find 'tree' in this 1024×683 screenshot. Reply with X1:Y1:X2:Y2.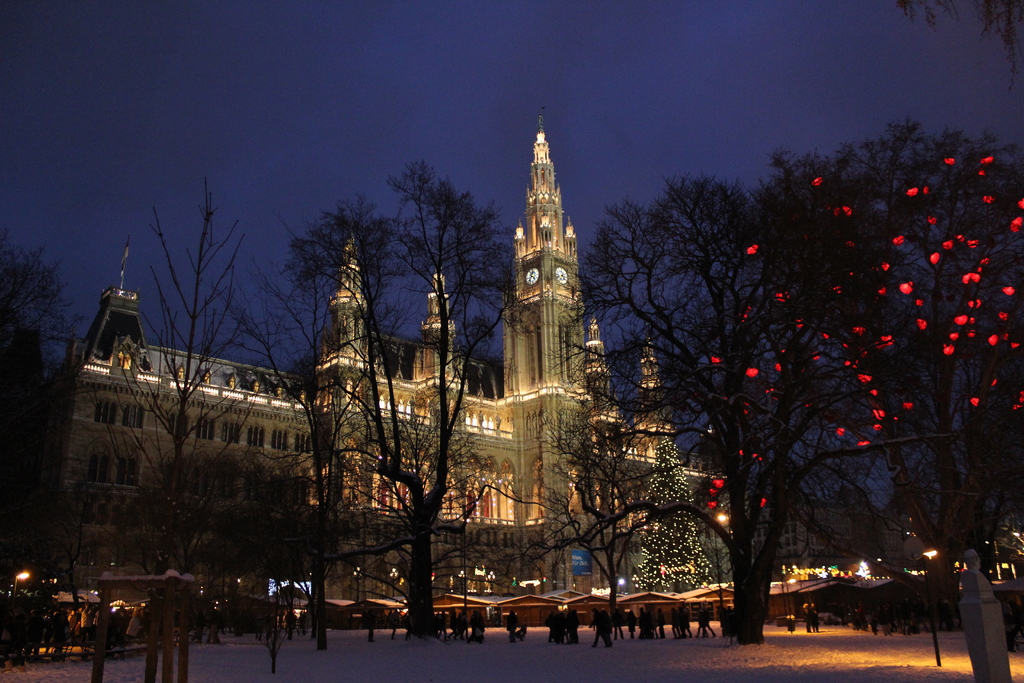
723:122:1023:614.
